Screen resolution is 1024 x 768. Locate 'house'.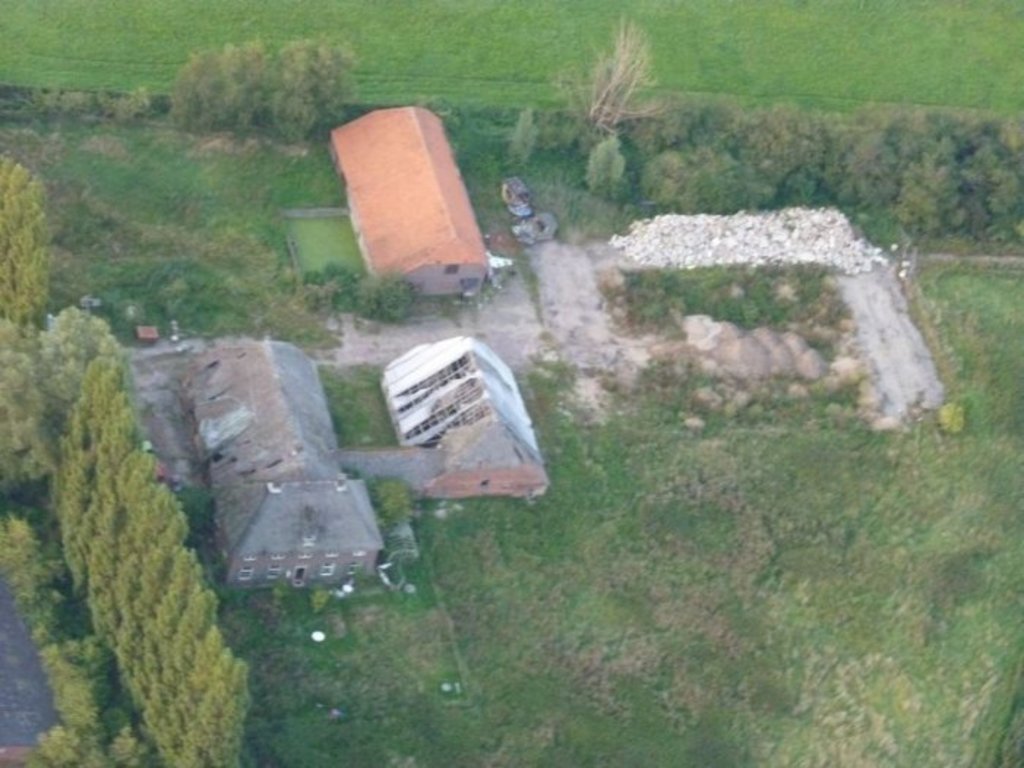
380:338:547:502.
